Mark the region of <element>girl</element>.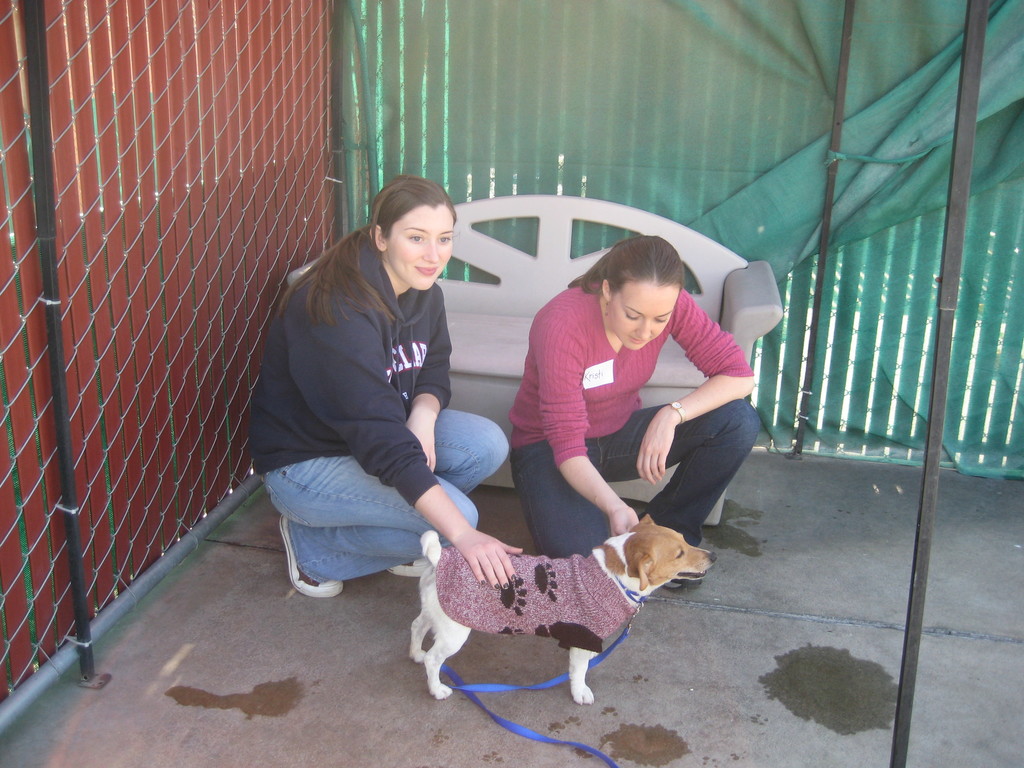
Region: 503, 236, 756, 593.
